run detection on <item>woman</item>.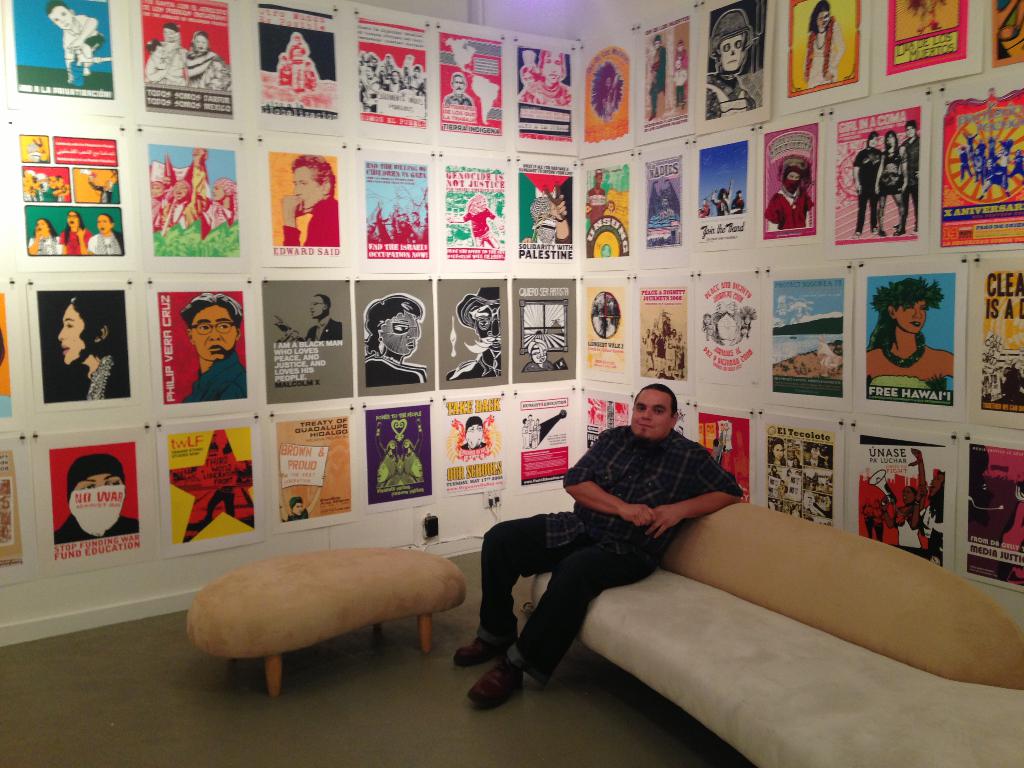
Result: bbox=(868, 131, 917, 234).
